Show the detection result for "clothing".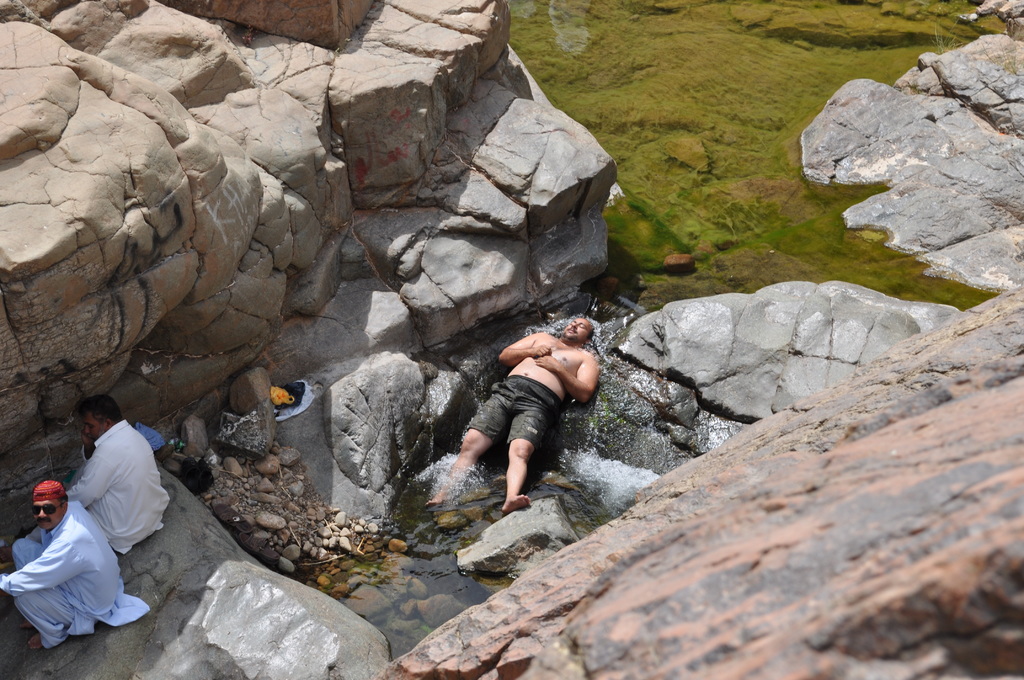
{"left": 468, "top": 376, "right": 561, "bottom": 449}.
